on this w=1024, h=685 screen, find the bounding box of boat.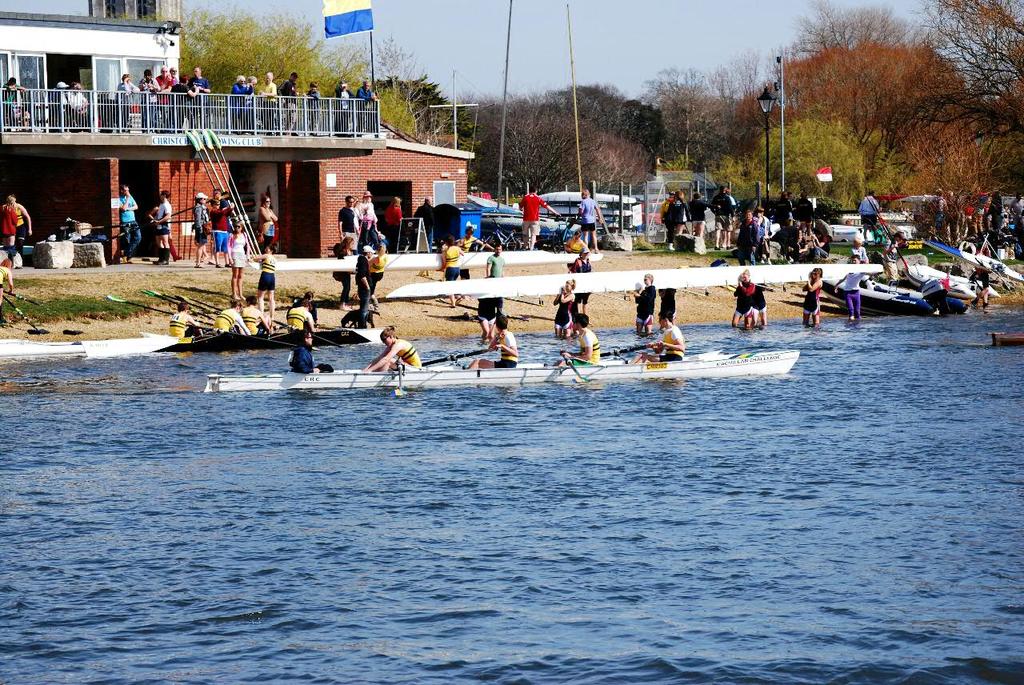
Bounding box: 0:329:173:359.
